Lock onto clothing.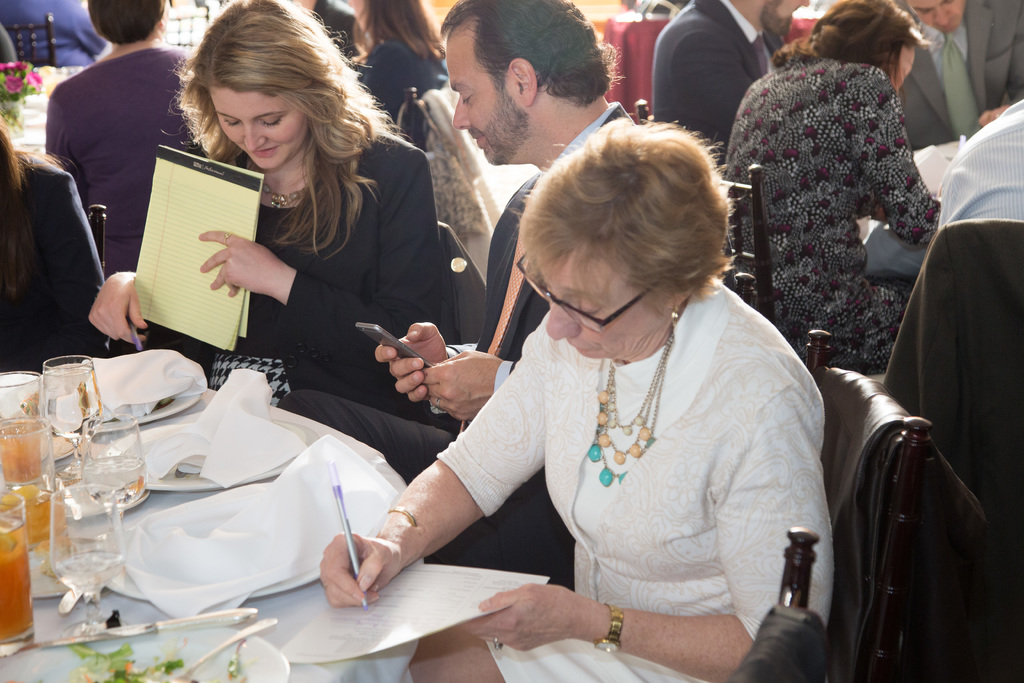
Locked: select_region(900, 0, 1020, 146).
